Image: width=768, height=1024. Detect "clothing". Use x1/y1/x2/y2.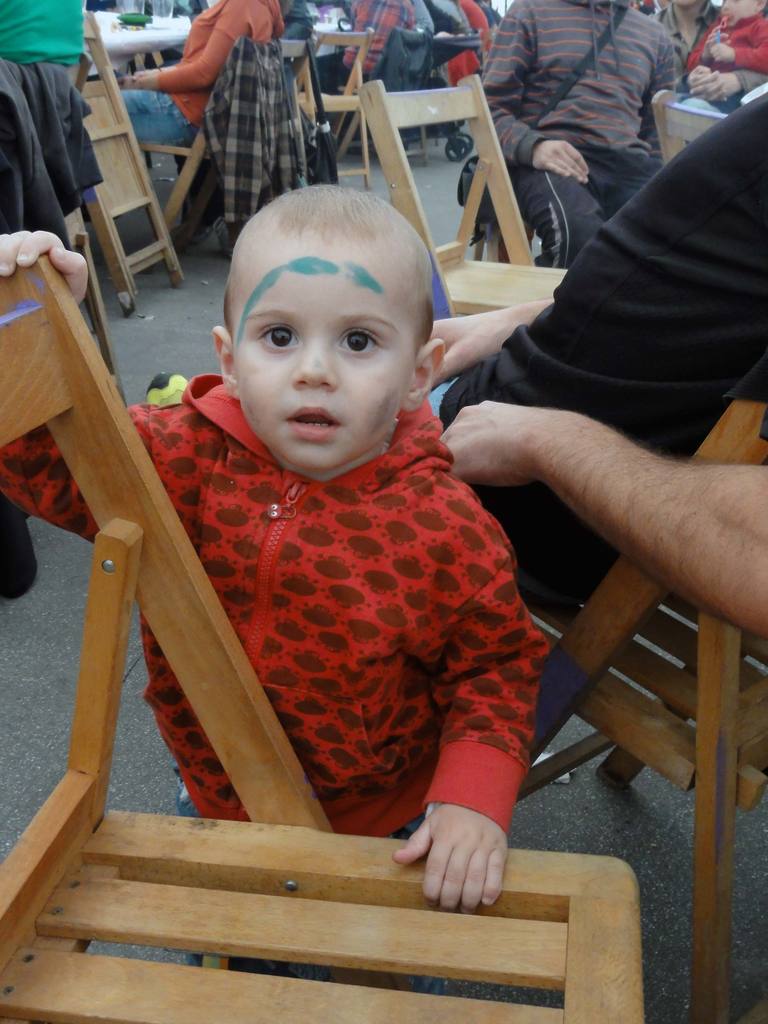
464/1/487/36.
